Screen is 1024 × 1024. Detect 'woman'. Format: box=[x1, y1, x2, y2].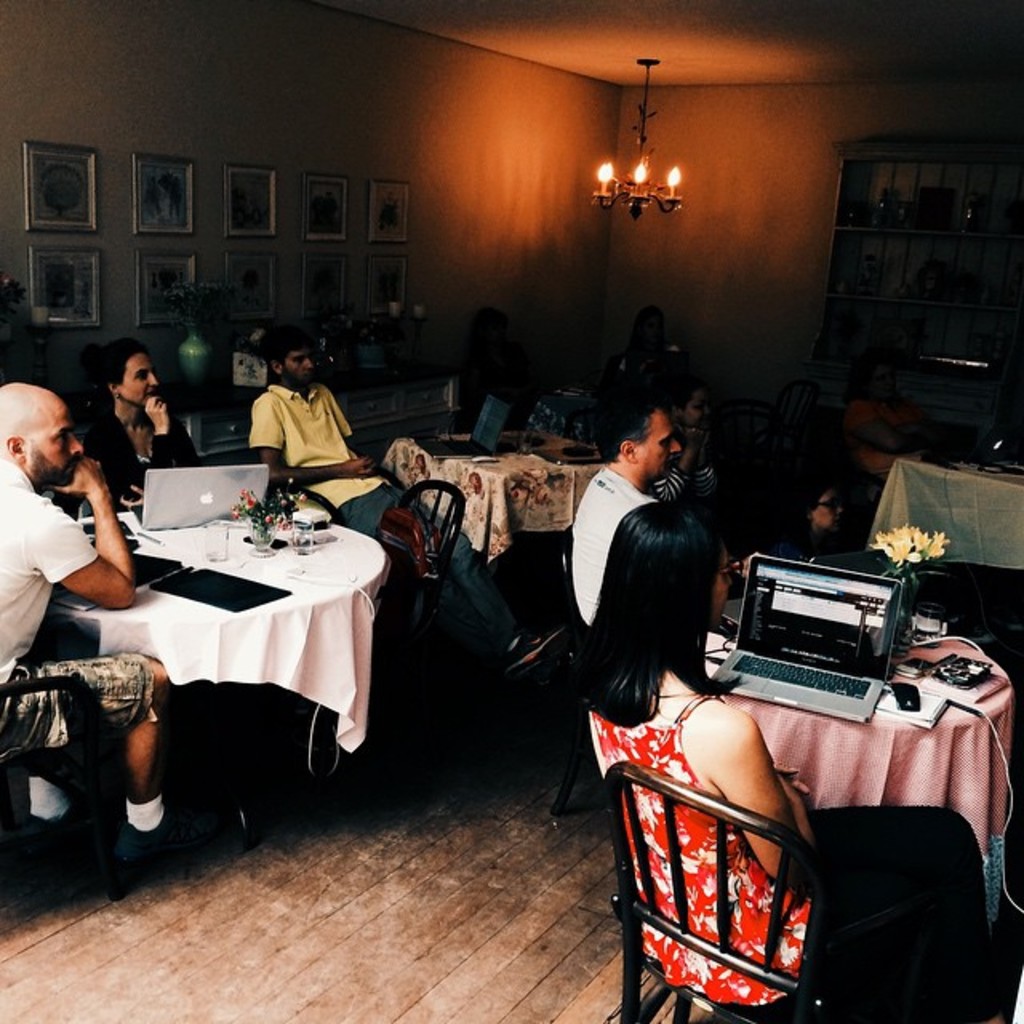
box=[78, 336, 214, 530].
